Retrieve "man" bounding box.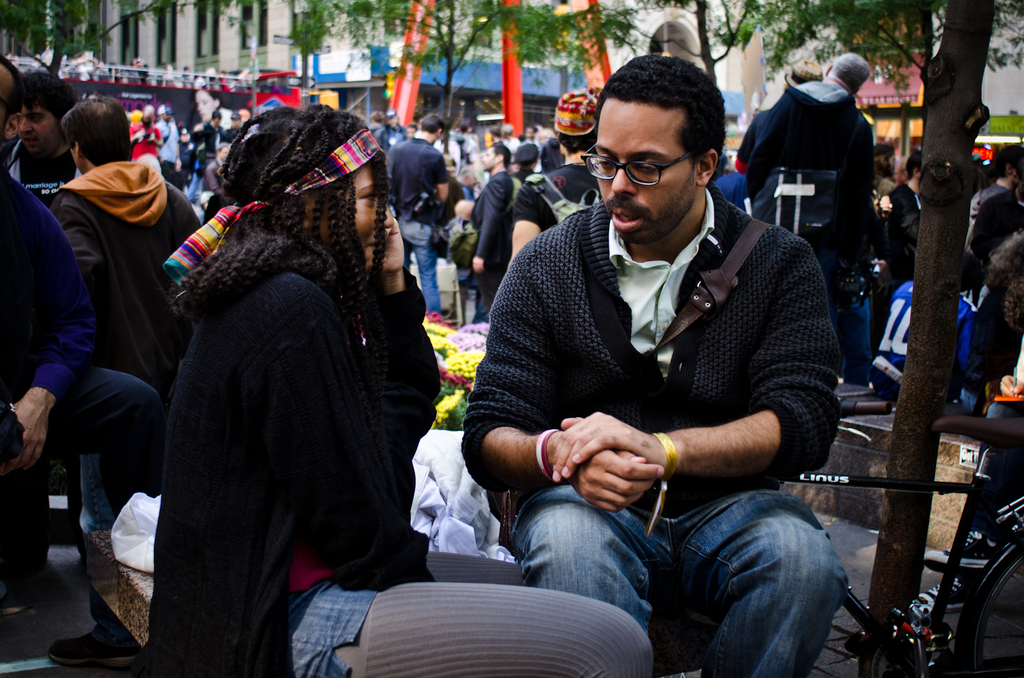
Bounding box: select_region(887, 136, 940, 283).
